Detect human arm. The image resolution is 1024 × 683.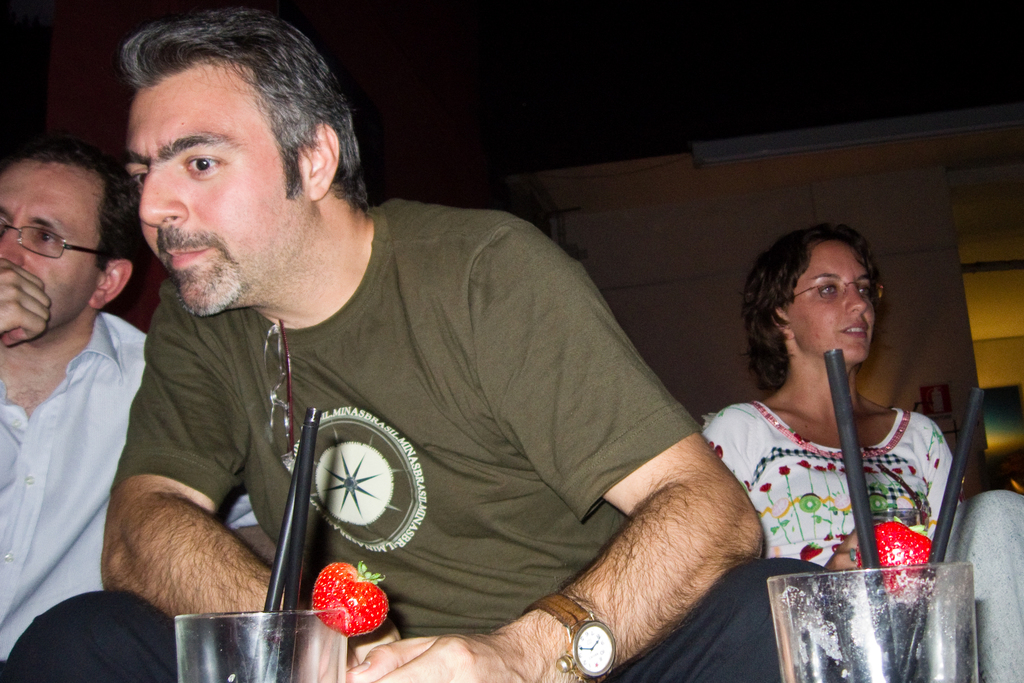
(100,450,300,615).
